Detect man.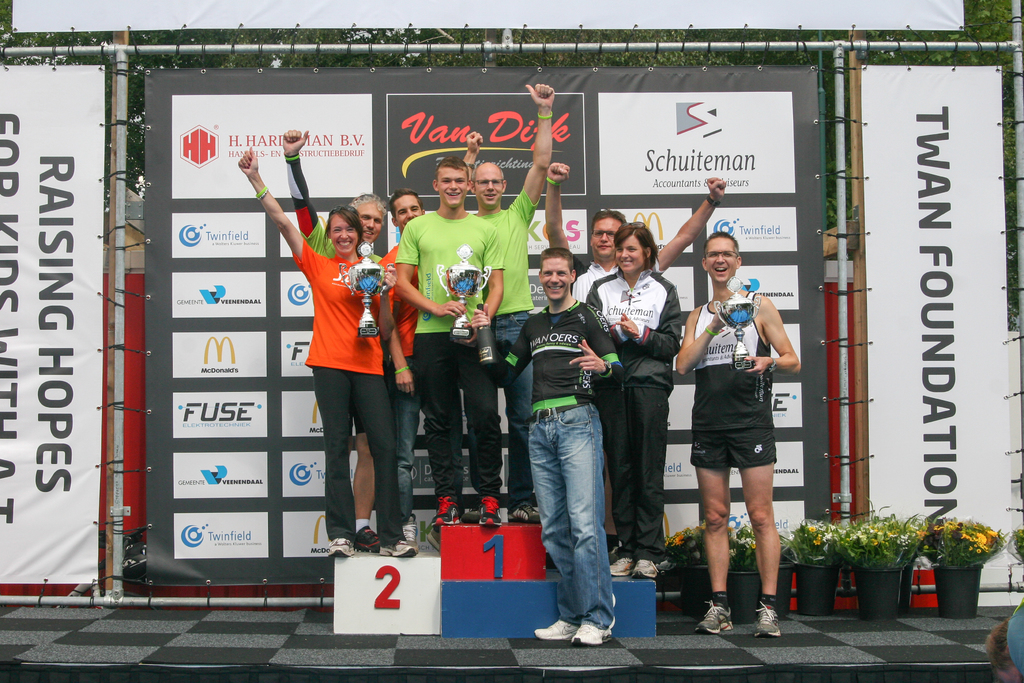
Detected at 546,173,719,309.
